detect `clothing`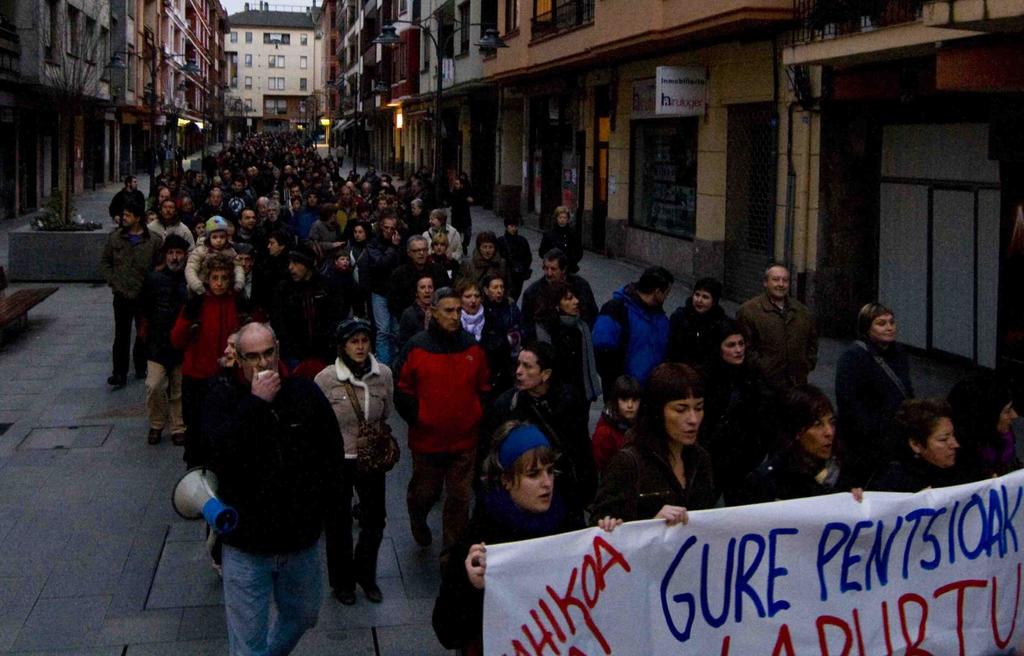
[191,185,208,202]
